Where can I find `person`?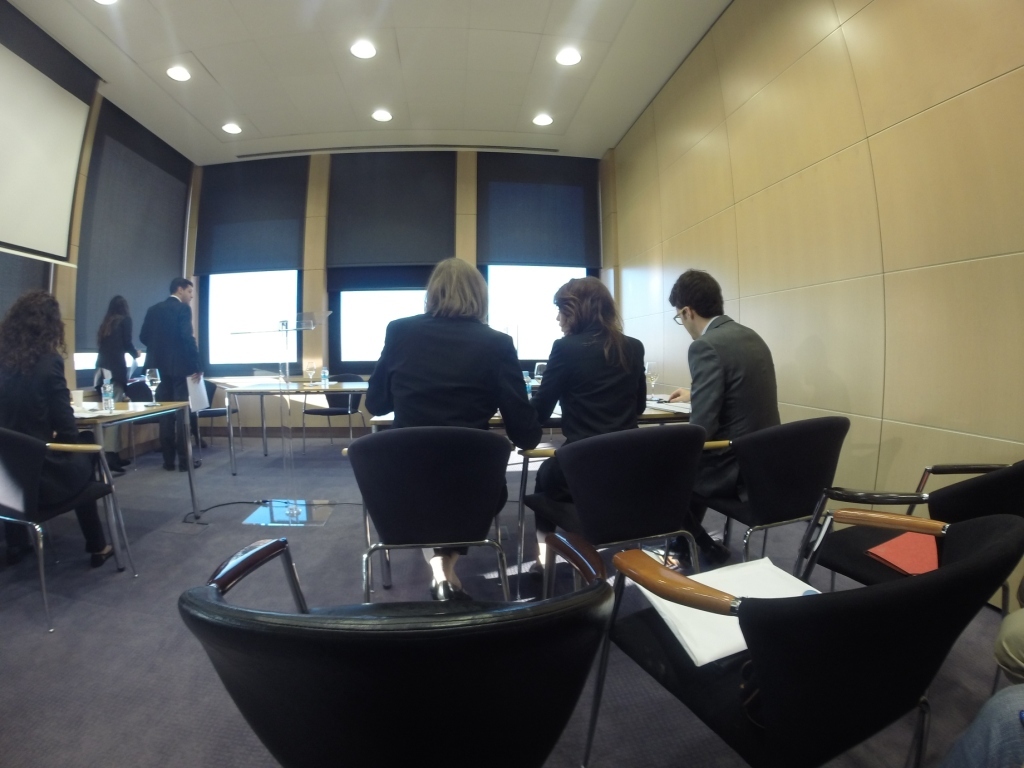
You can find it at bbox(0, 296, 113, 556).
